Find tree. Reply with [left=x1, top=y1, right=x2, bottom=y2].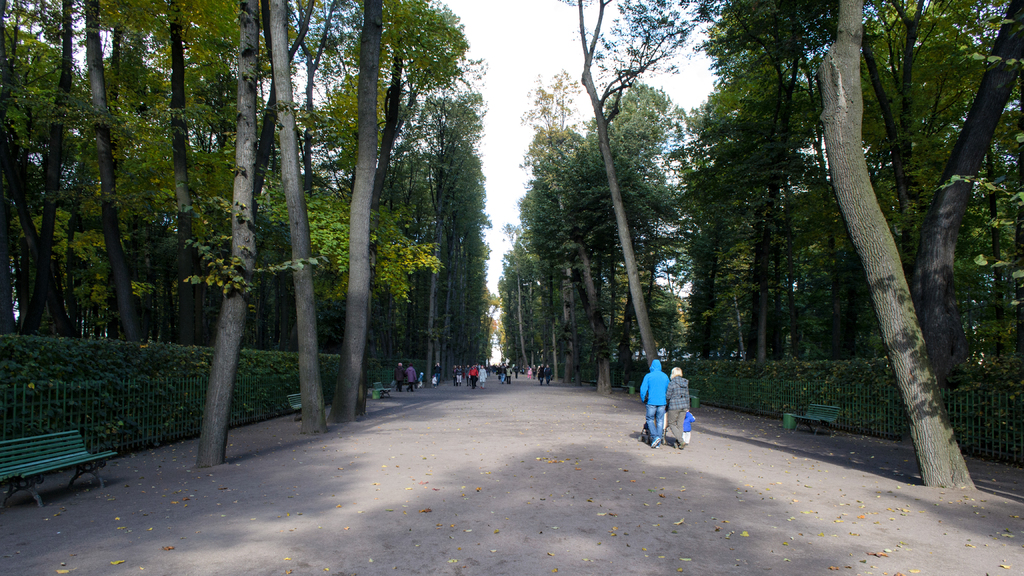
[left=180, top=0, right=312, bottom=472].
